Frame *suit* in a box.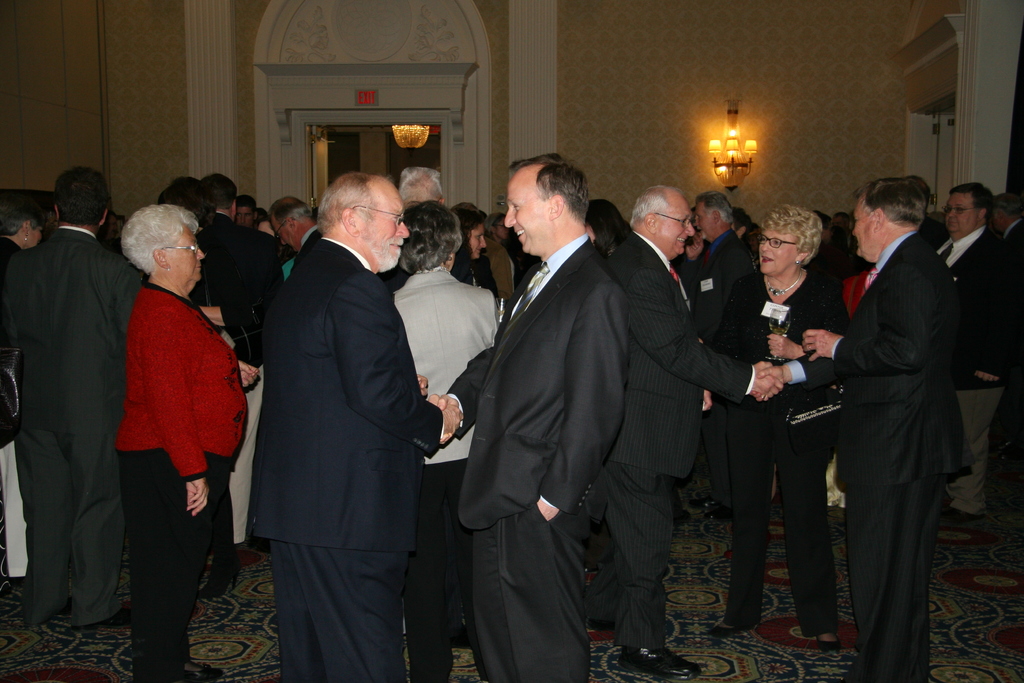
bbox=[188, 213, 285, 378].
